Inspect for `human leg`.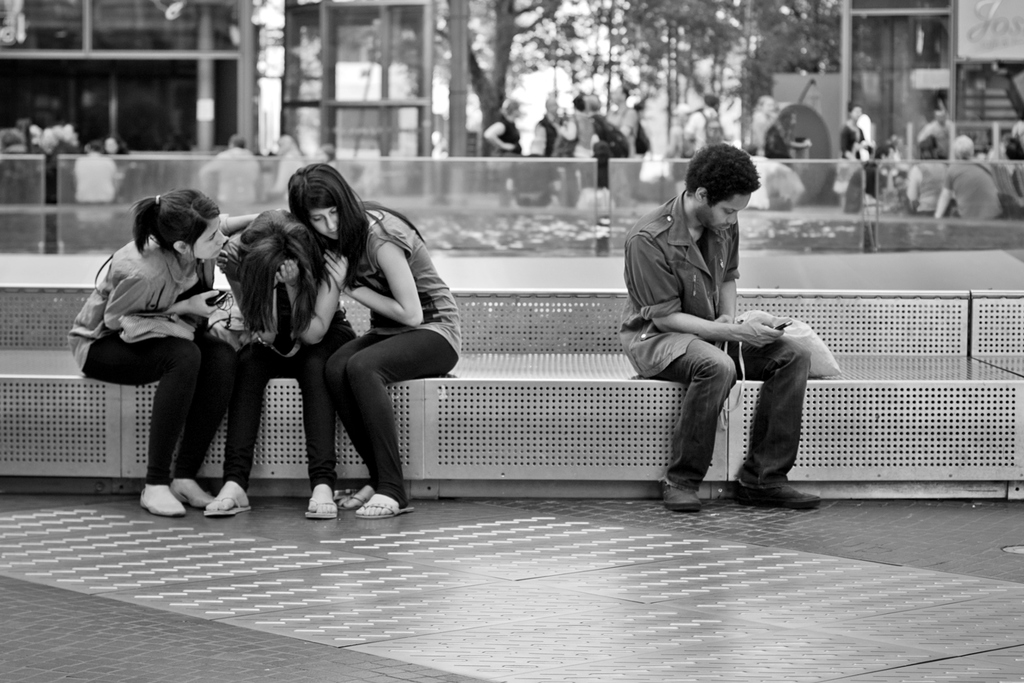
Inspection: x1=678, y1=340, x2=736, y2=514.
